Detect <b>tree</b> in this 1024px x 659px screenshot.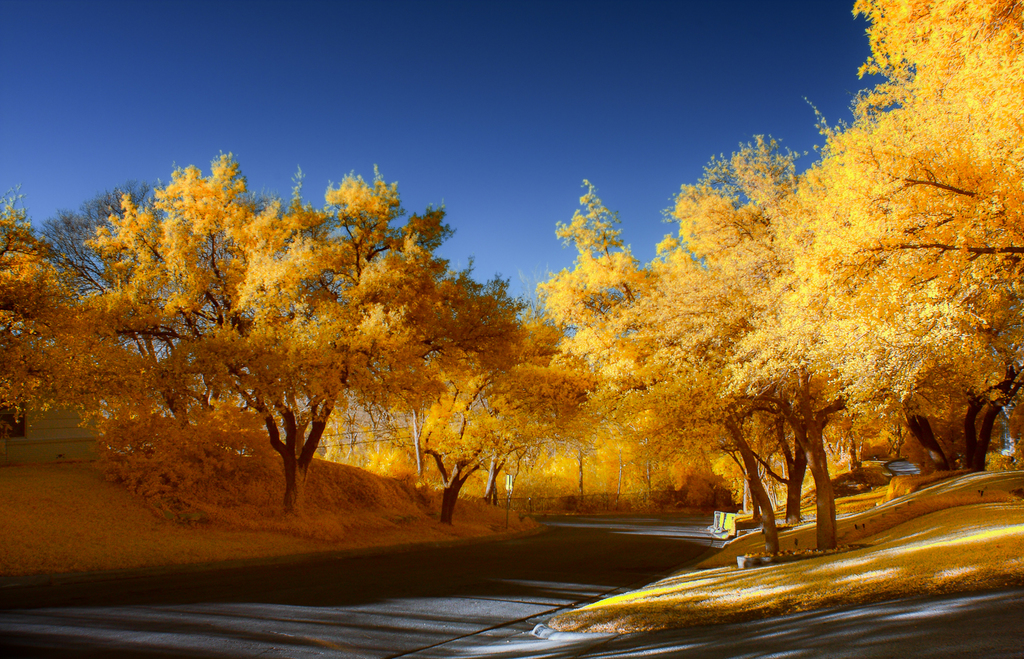
Detection: (left=553, top=382, right=625, bottom=505).
